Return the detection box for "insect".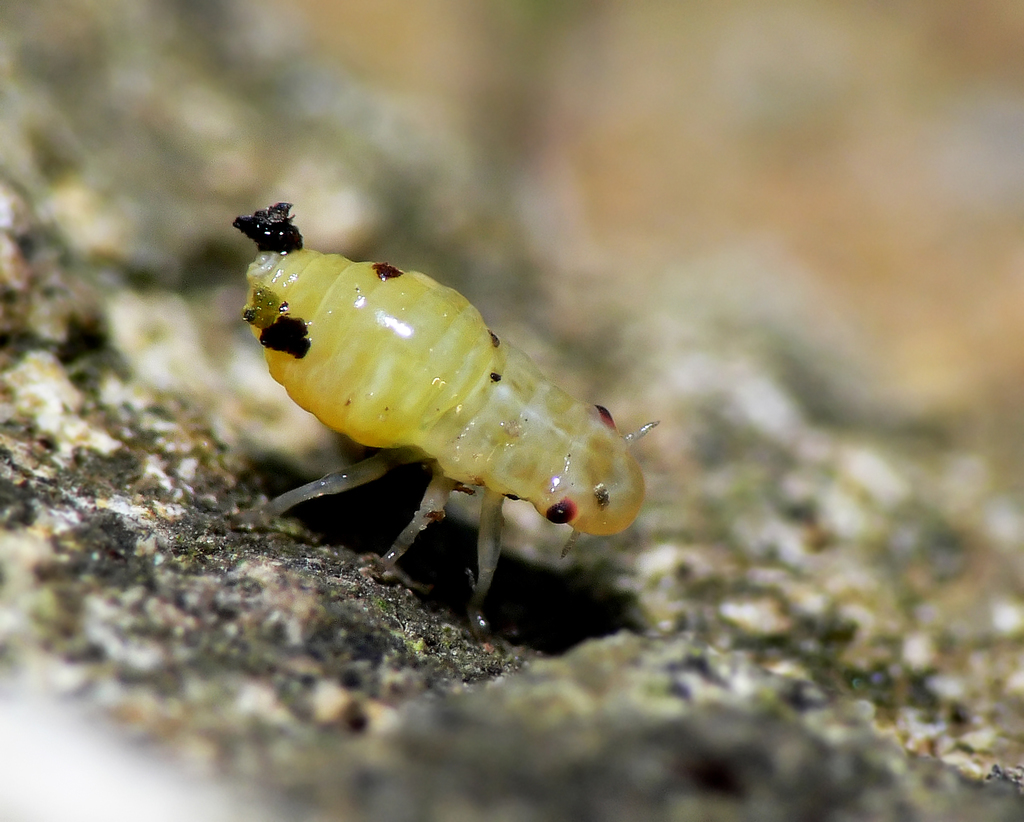
<region>232, 200, 657, 636</region>.
